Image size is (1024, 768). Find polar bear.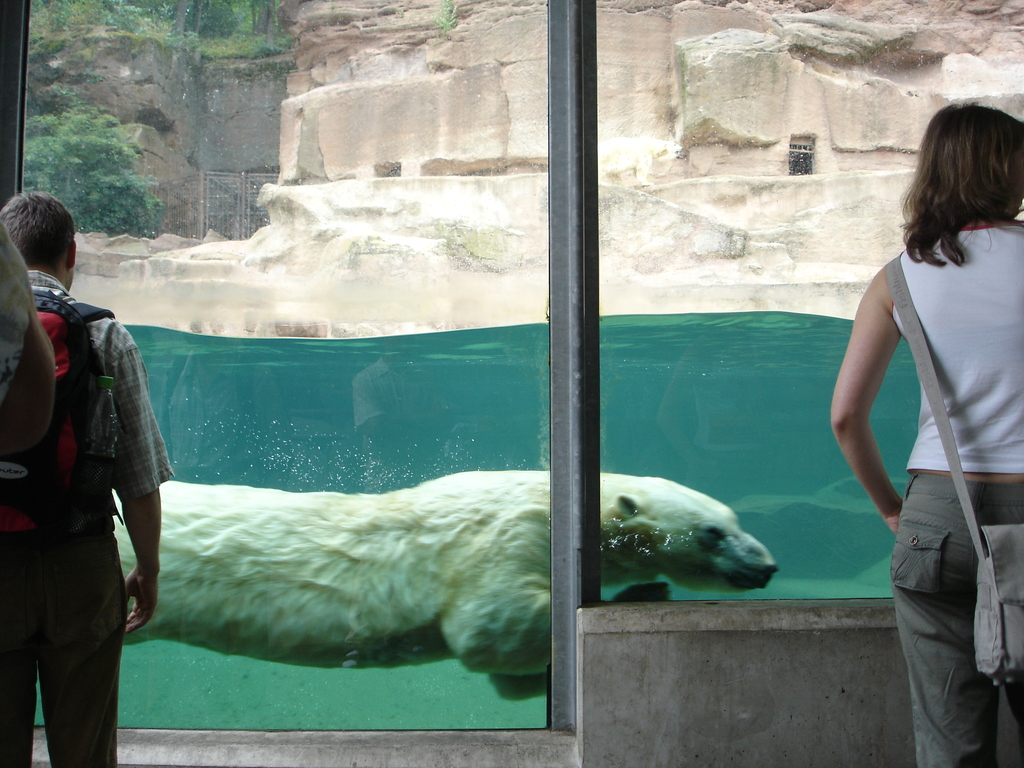
{"x1": 122, "y1": 475, "x2": 771, "y2": 700}.
